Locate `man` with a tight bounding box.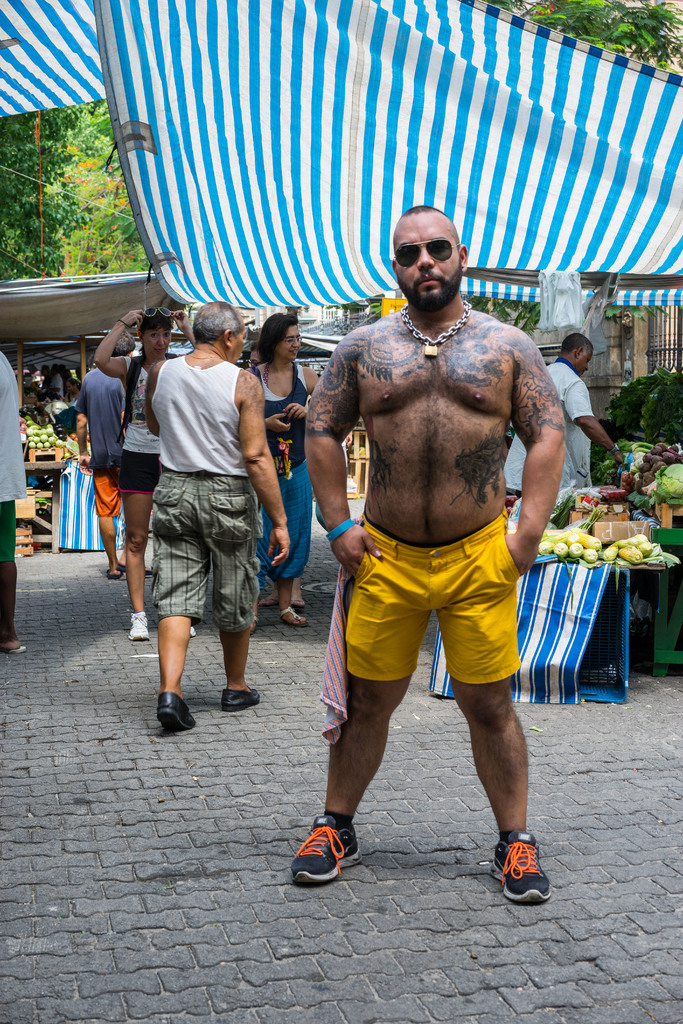
(142,296,290,728).
